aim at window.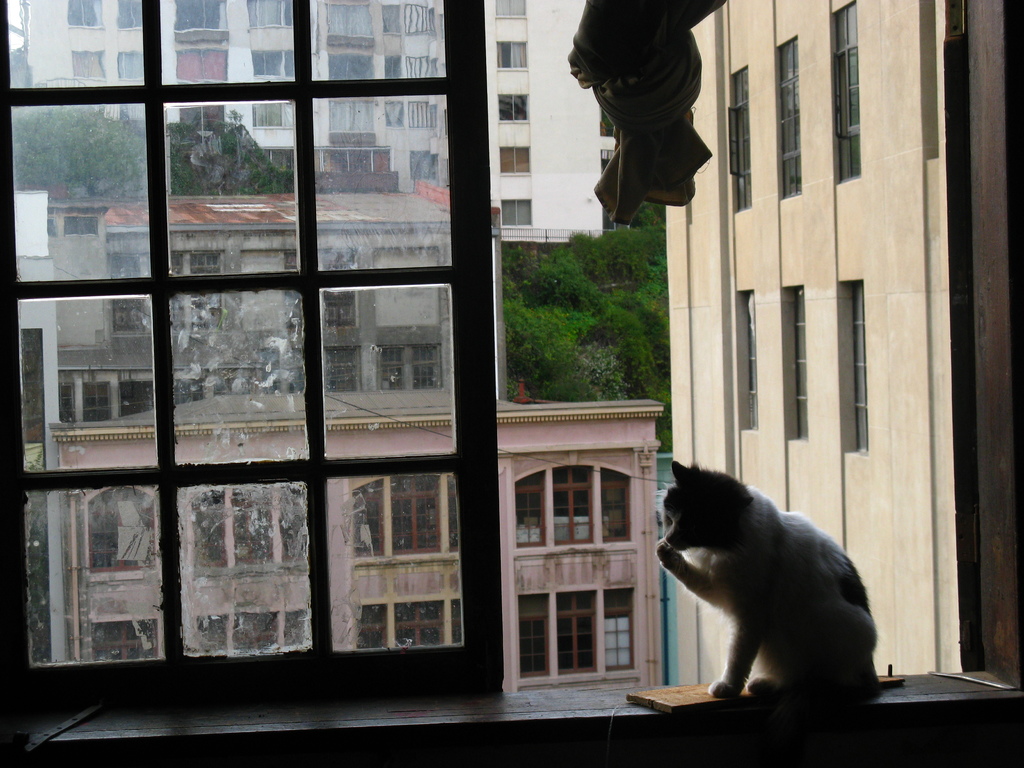
Aimed at [x1=346, y1=471, x2=460, y2=561].
